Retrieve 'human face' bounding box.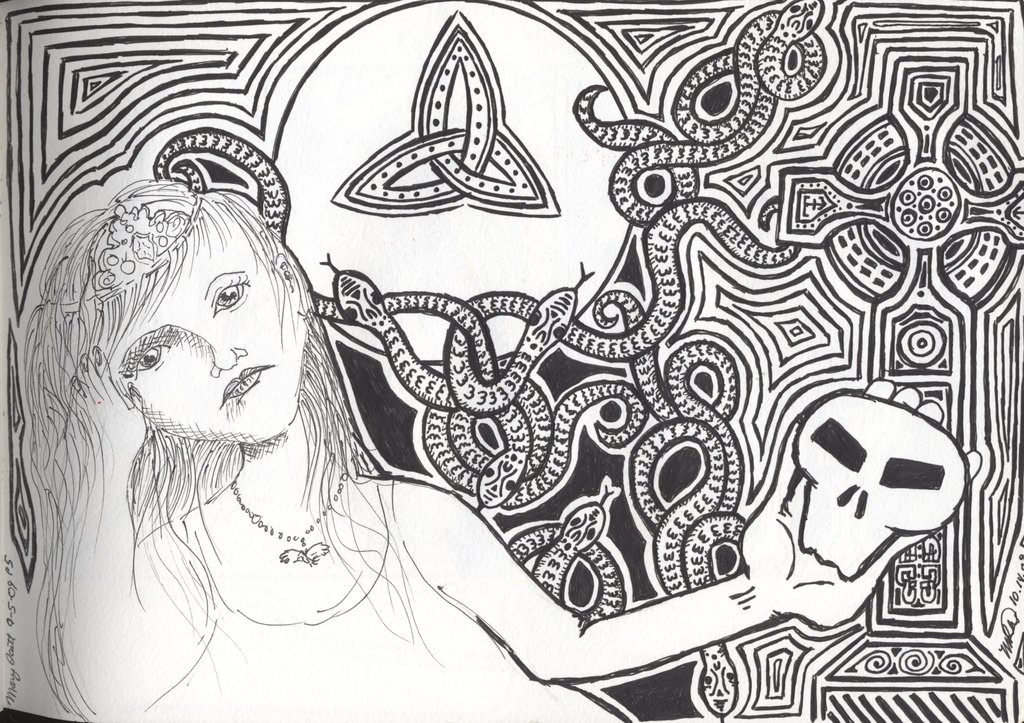
Bounding box: x1=111, y1=206, x2=305, y2=446.
